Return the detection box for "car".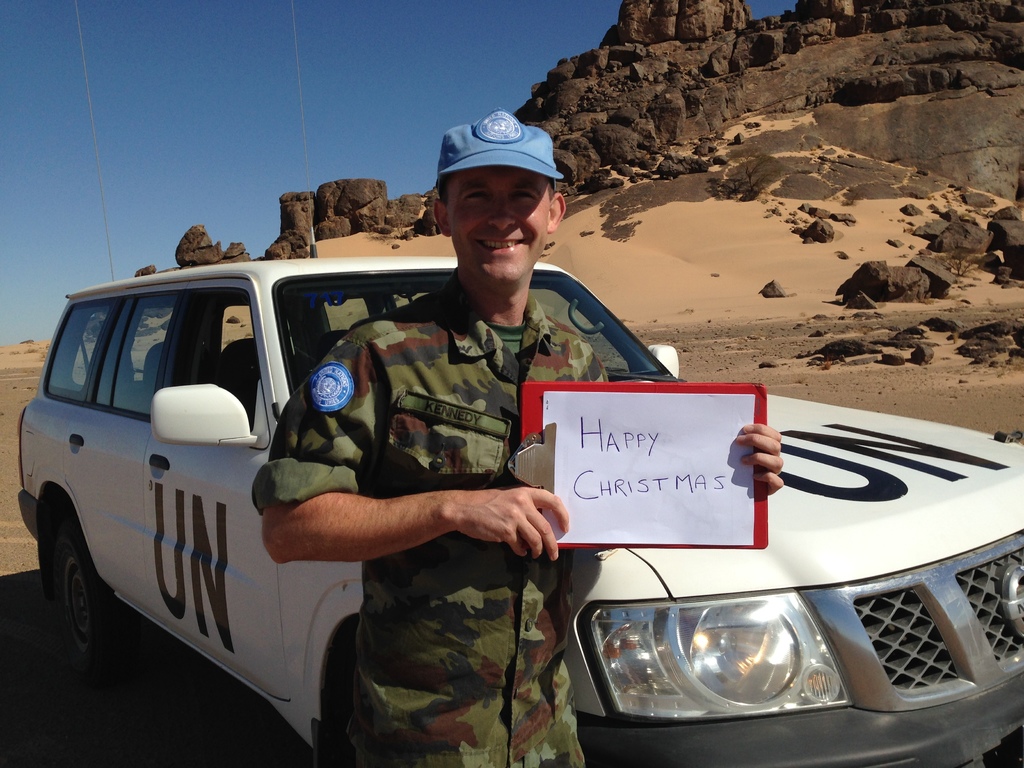
<region>15, 0, 1023, 767</region>.
